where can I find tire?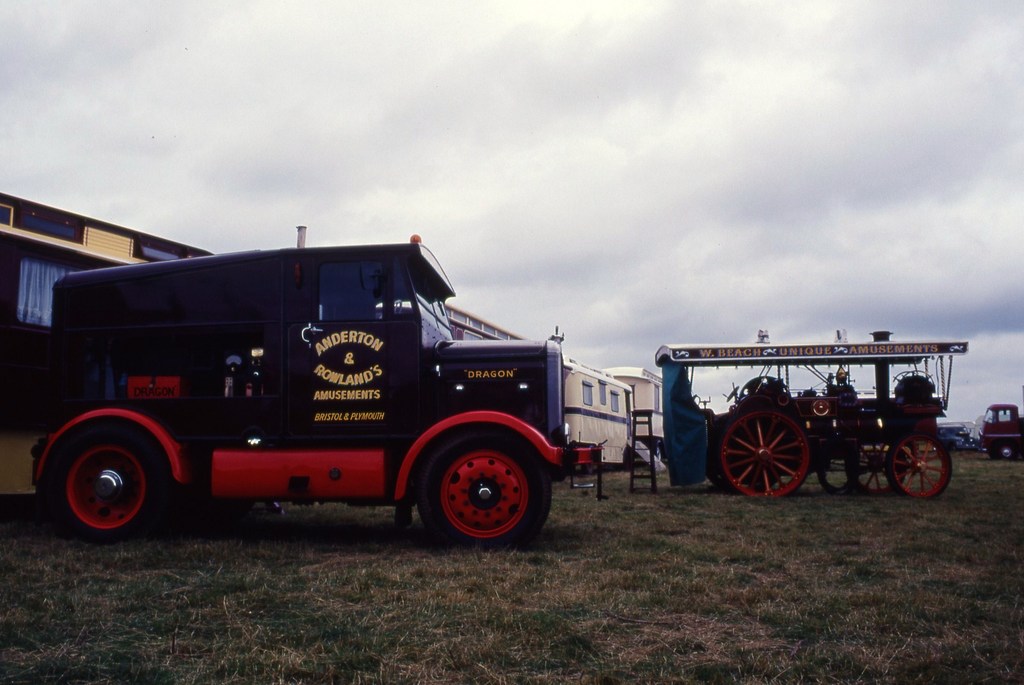
You can find it at {"left": 654, "top": 447, "right": 662, "bottom": 465}.
